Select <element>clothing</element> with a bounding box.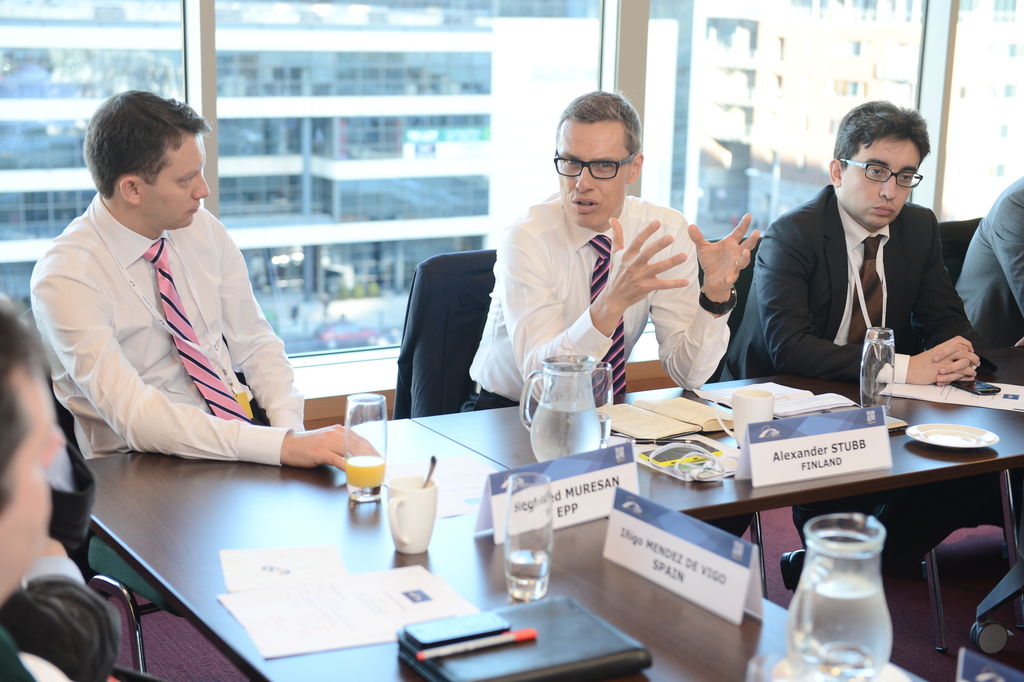
(left=715, top=181, right=998, bottom=591).
